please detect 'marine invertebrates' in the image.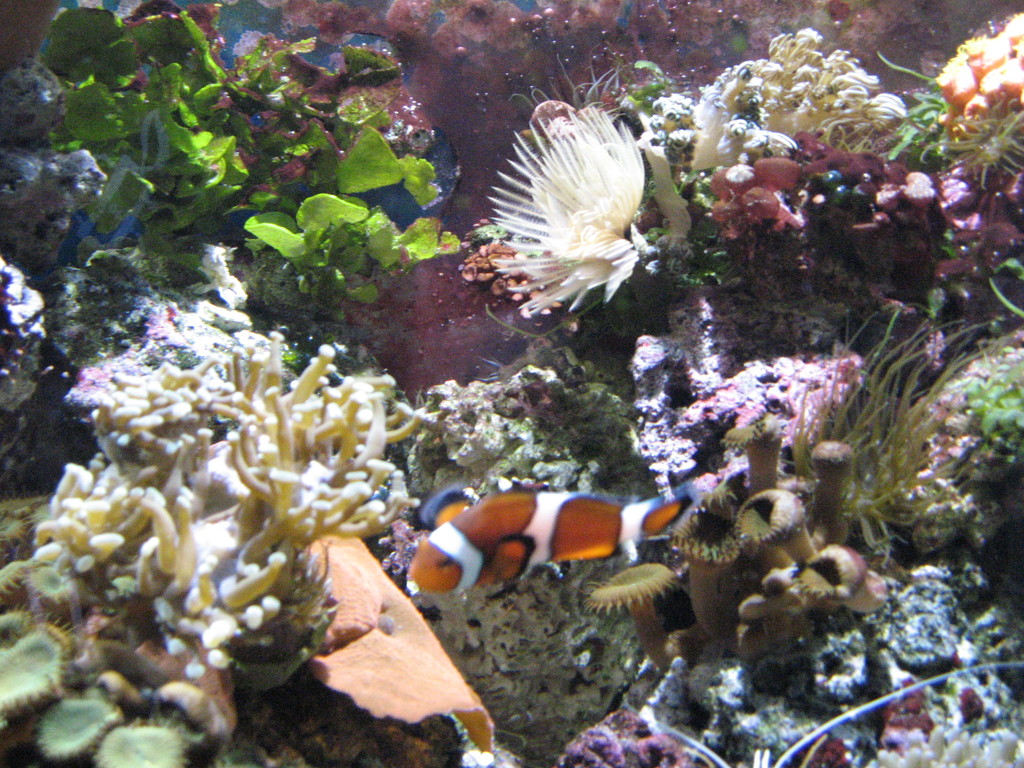
68,709,221,767.
